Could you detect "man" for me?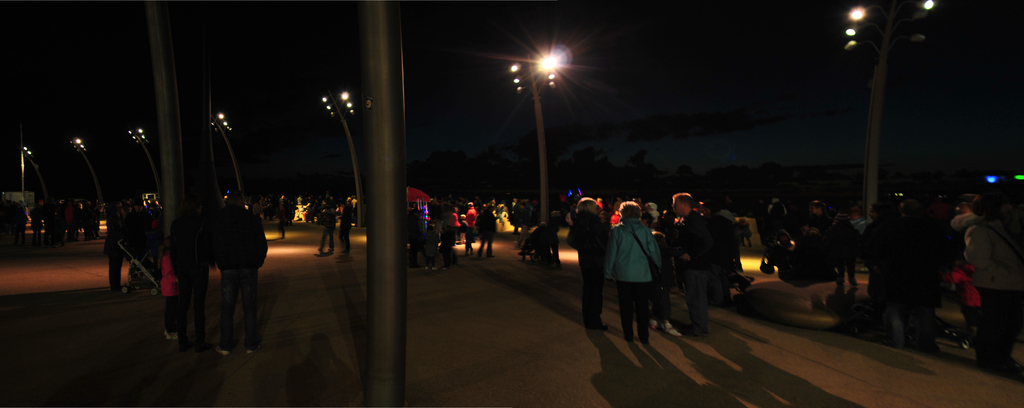
Detection result: pyautogui.locateOnScreen(515, 199, 528, 247).
